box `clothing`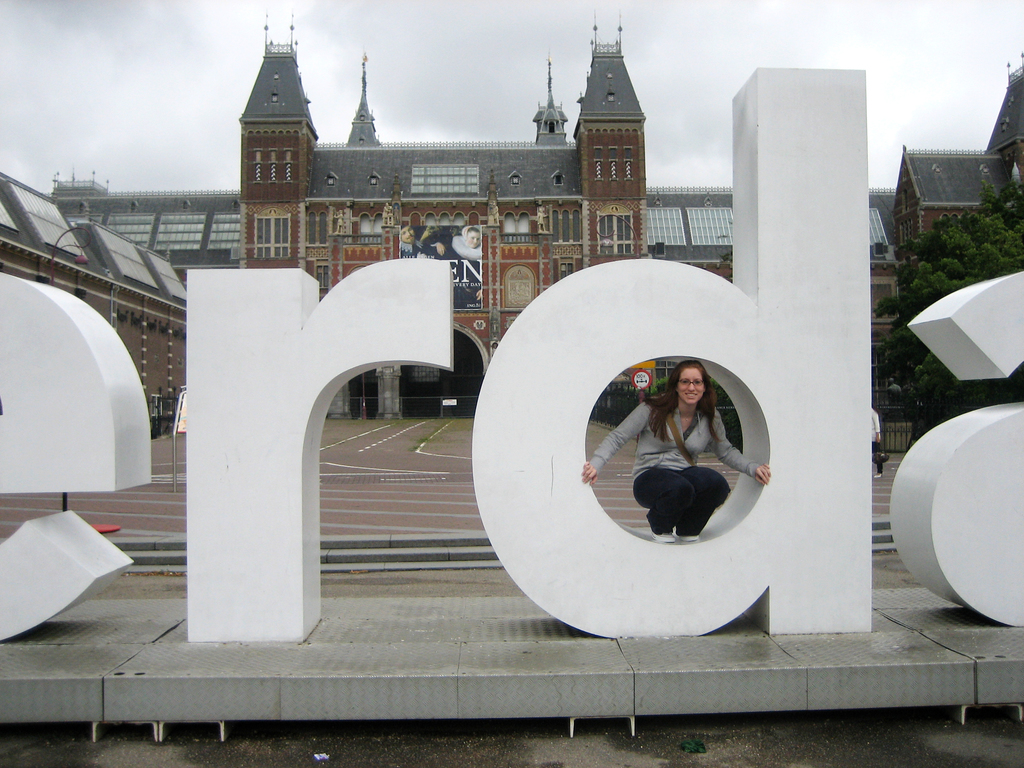
867/403/883/475
